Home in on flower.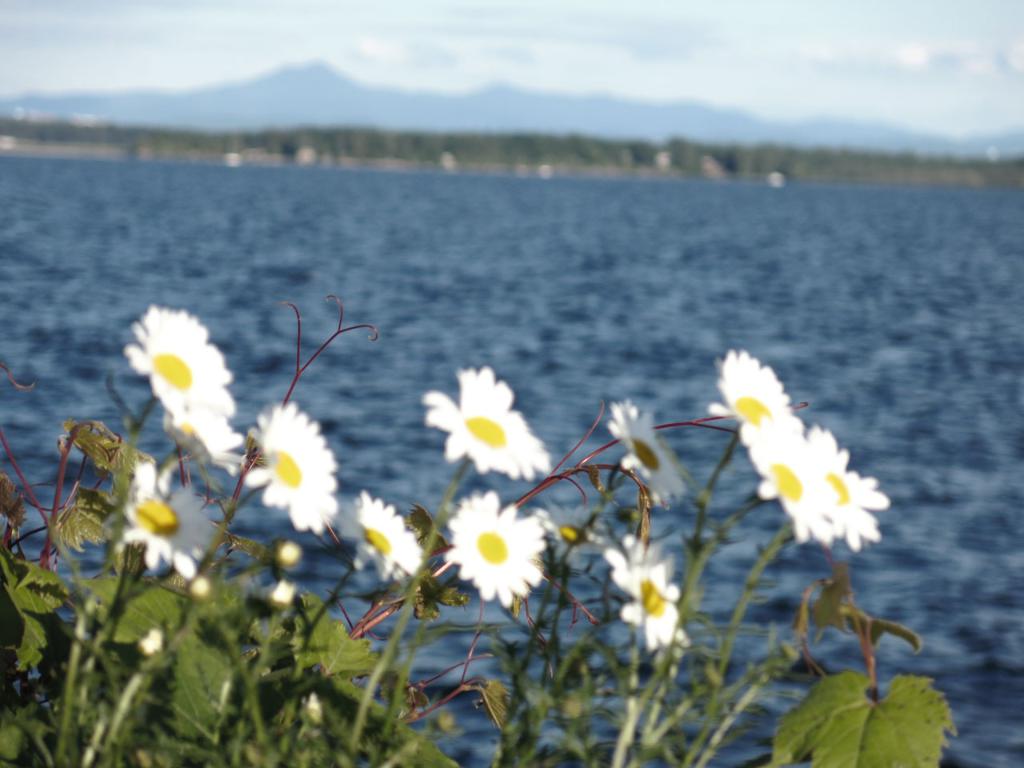
Homed in at Rect(127, 309, 231, 455).
